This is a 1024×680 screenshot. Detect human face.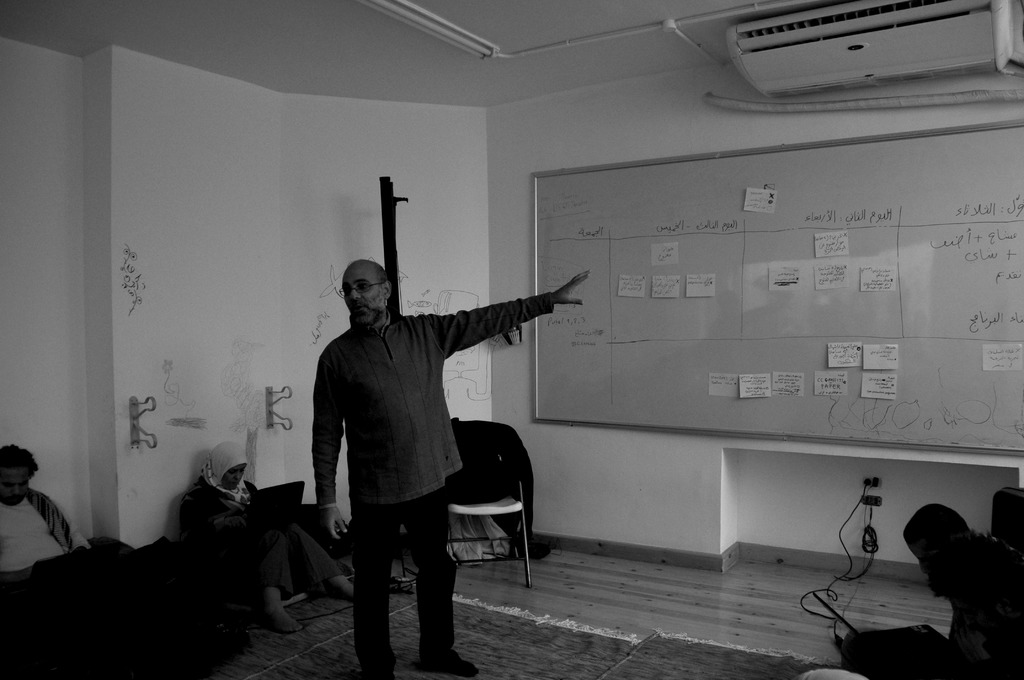
339,266,379,324.
